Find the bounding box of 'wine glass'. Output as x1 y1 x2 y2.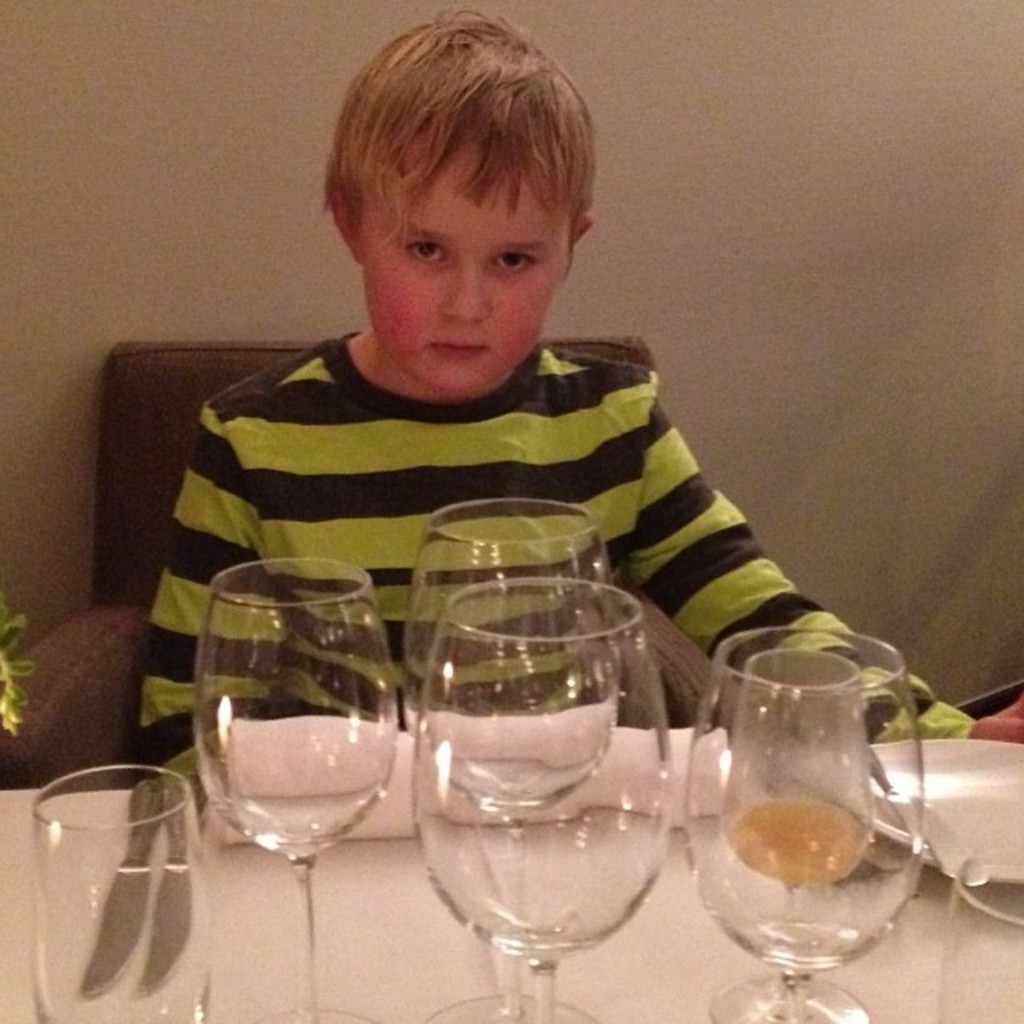
408 502 610 1022.
